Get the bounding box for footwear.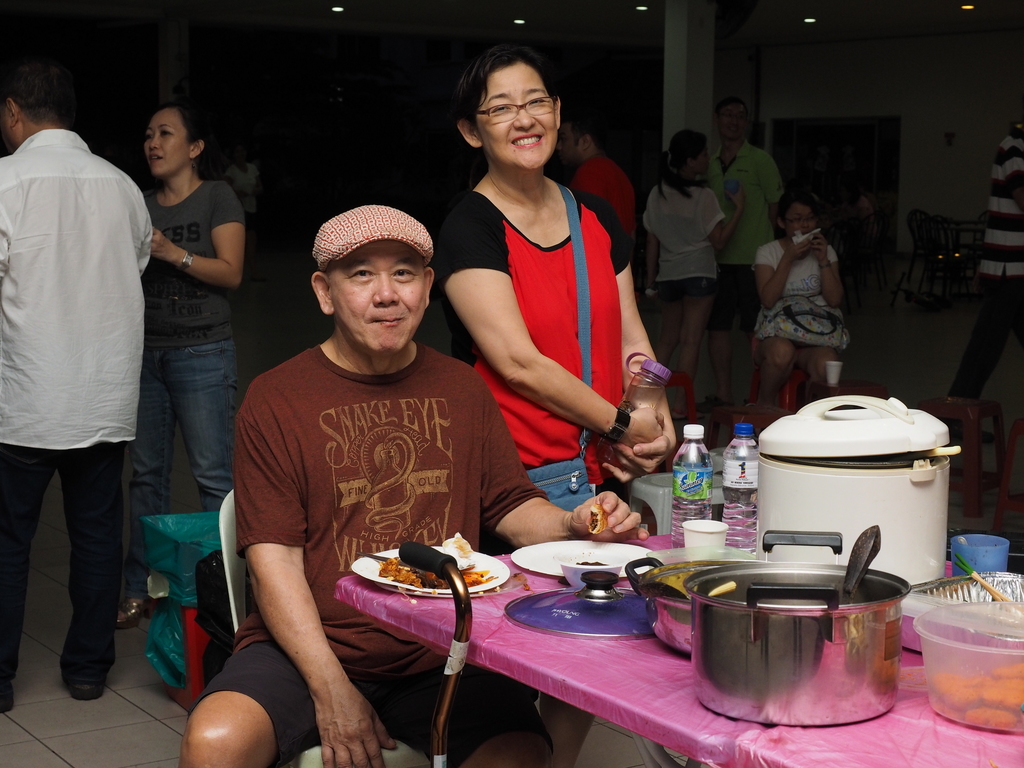
pyautogui.locateOnScreen(61, 666, 109, 701).
